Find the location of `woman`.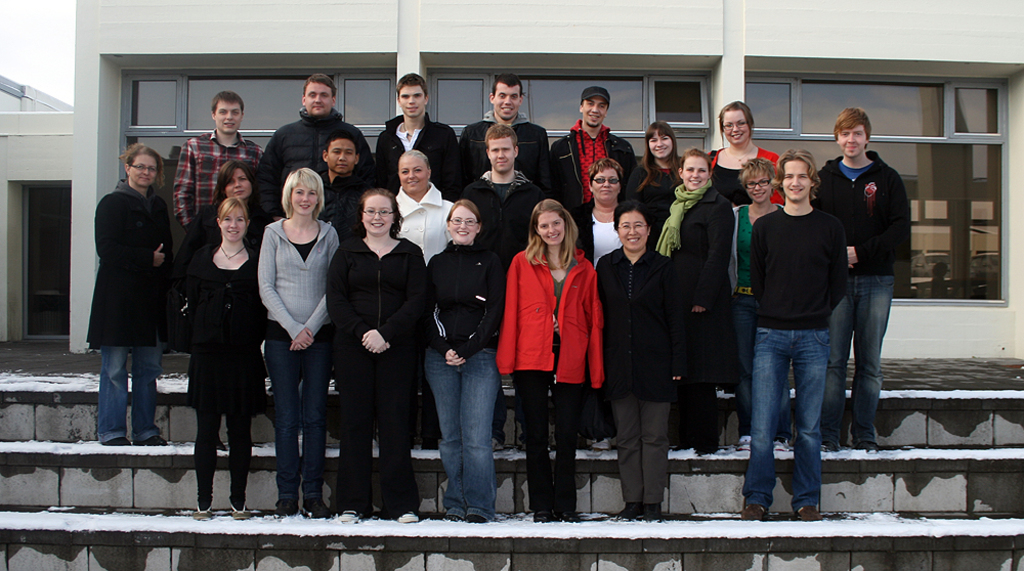
Location: locate(171, 196, 264, 524).
